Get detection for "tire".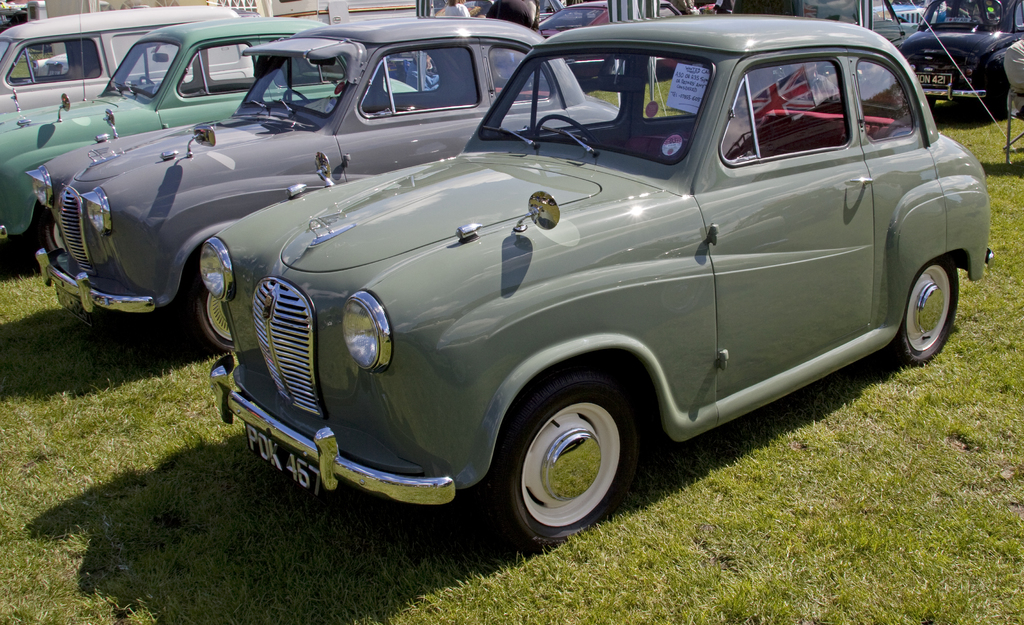
Detection: <bbox>893, 252, 958, 365</bbox>.
